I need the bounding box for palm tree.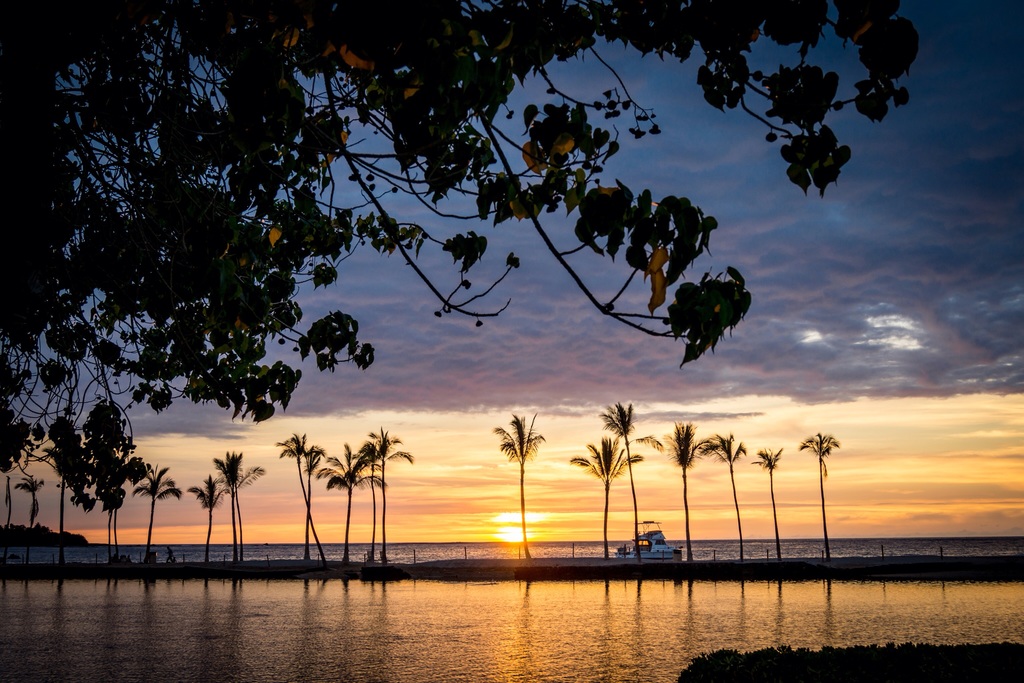
Here it is: (569,427,641,562).
